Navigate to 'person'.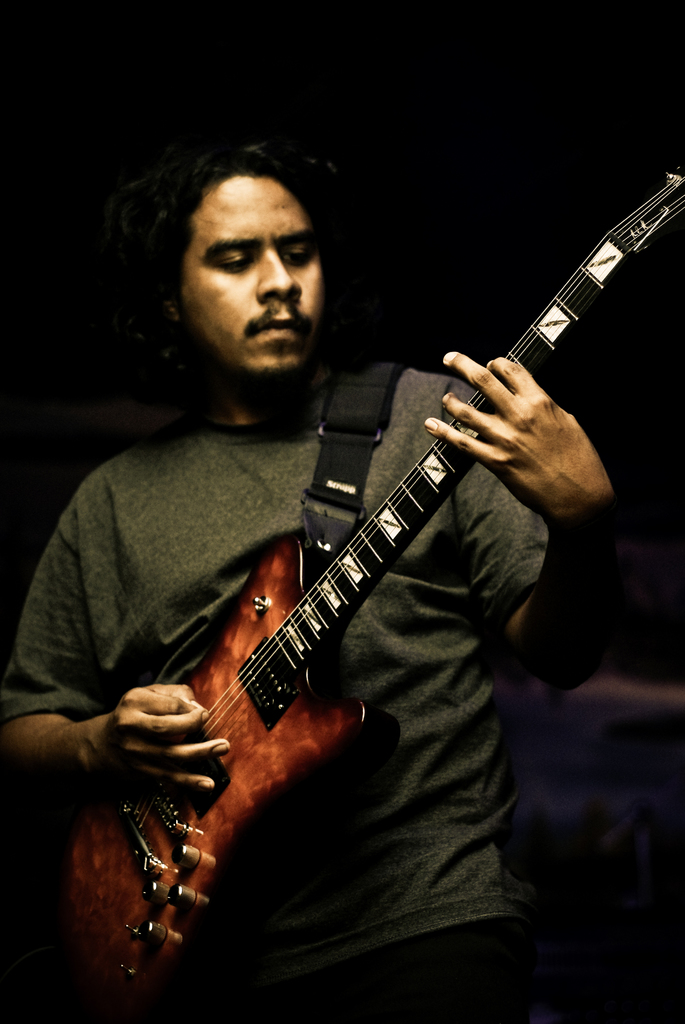
Navigation target: <box>82,82,613,1023</box>.
